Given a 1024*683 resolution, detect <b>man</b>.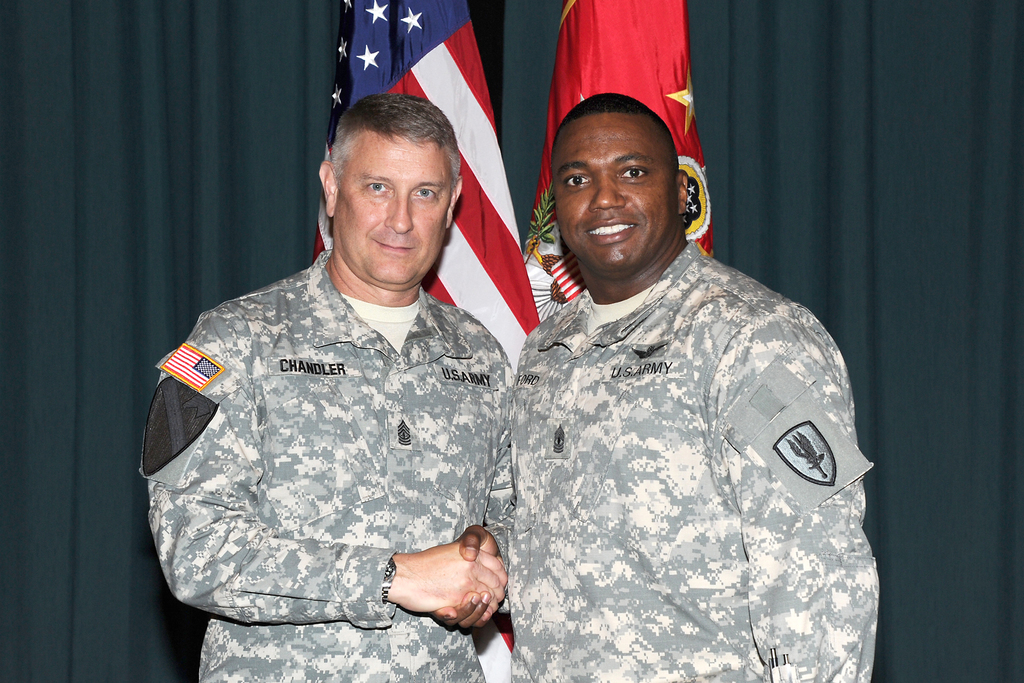
150, 88, 554, 670.
